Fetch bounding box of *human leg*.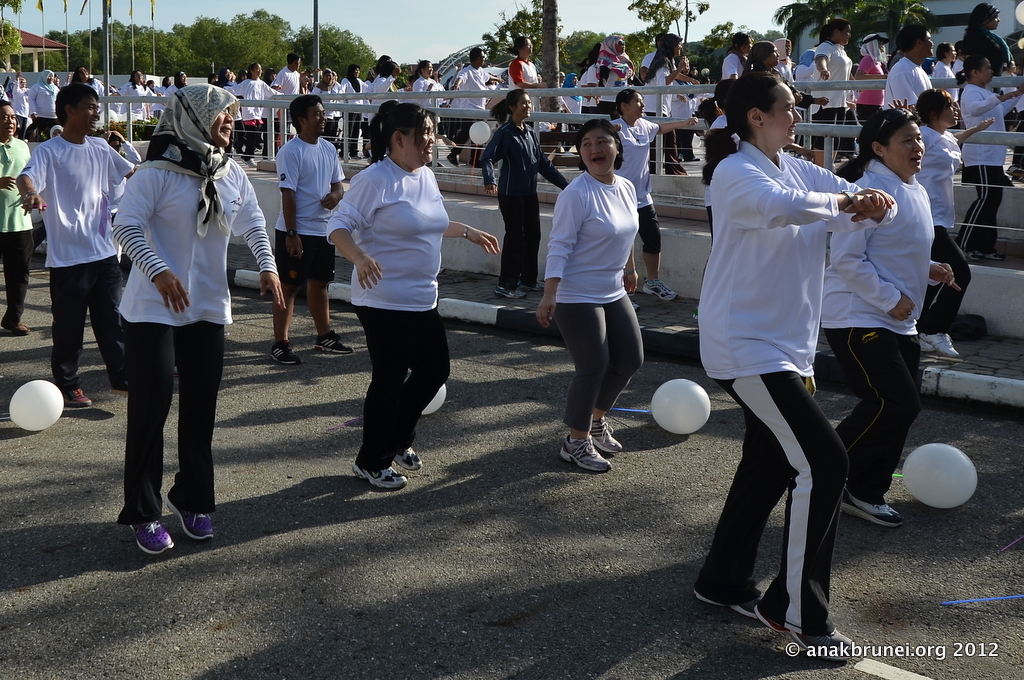
Bbox: detection(661, 110, 688, 176).
